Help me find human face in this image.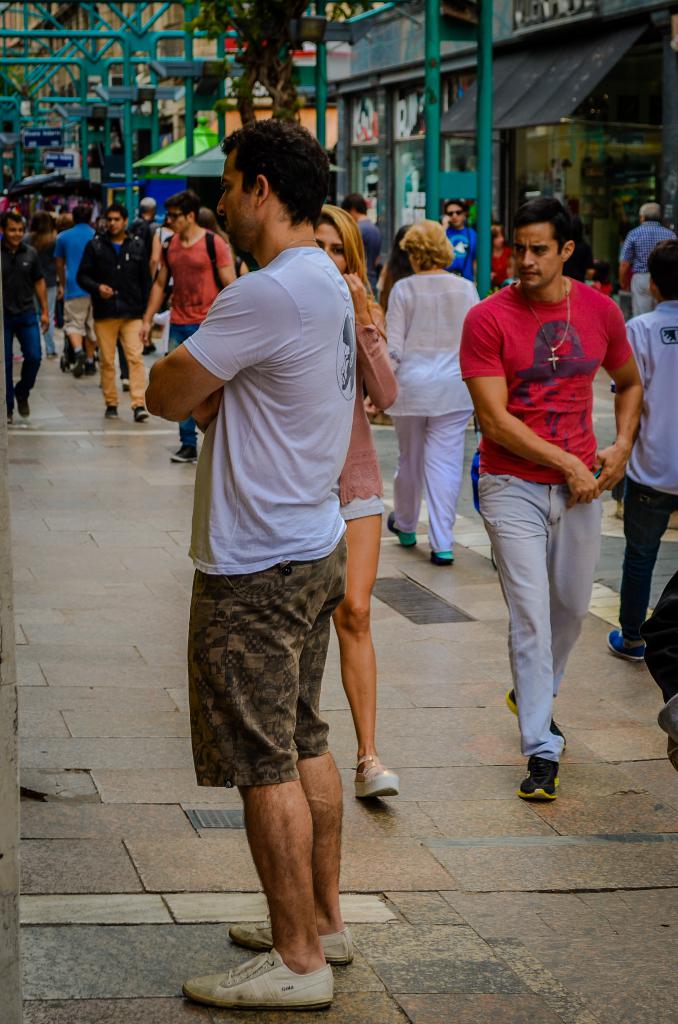
Found it: l=219, t=147, r=257, b=250.
